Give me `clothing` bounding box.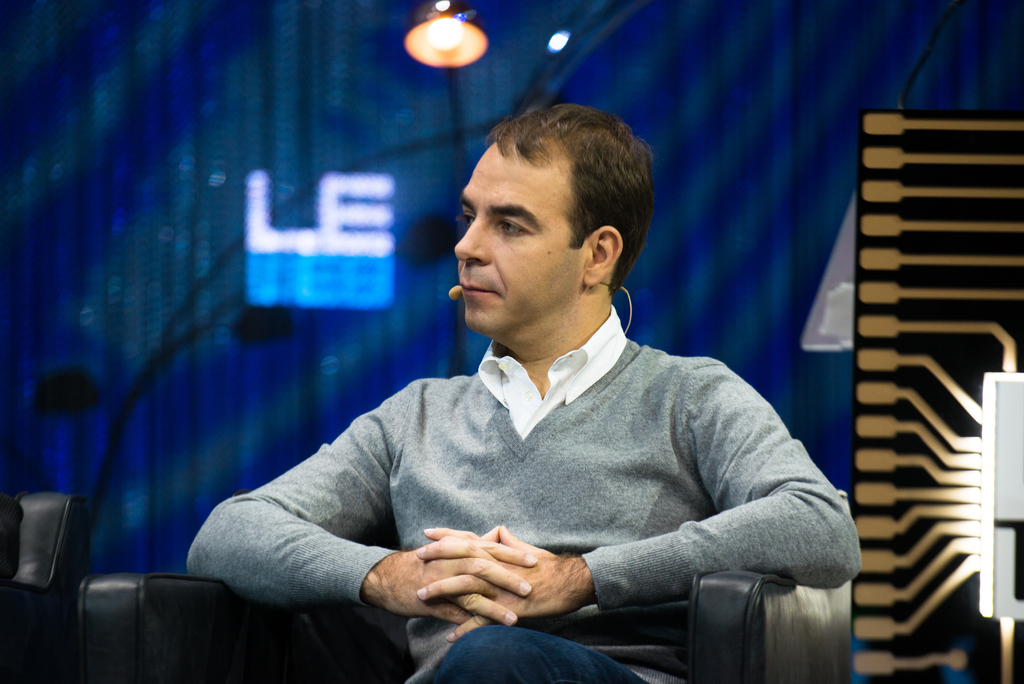
{"left": 236, "top": 281, "right": 858, "bottom": 669}.
